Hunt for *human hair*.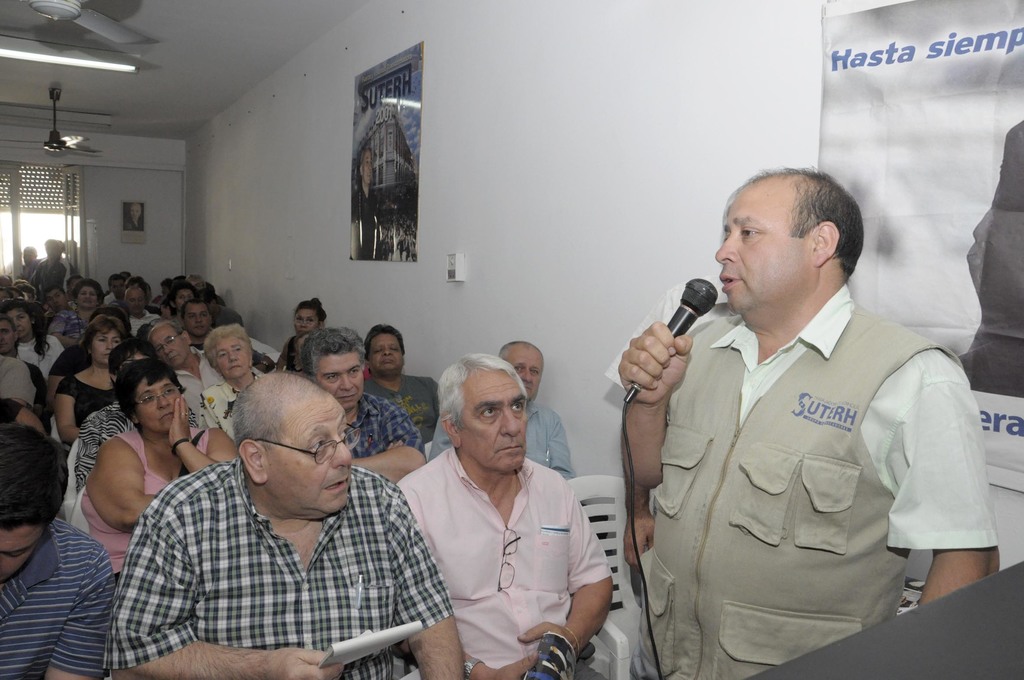
Hunted down at (x1=0, y1=430, x2=67, y2=526).
